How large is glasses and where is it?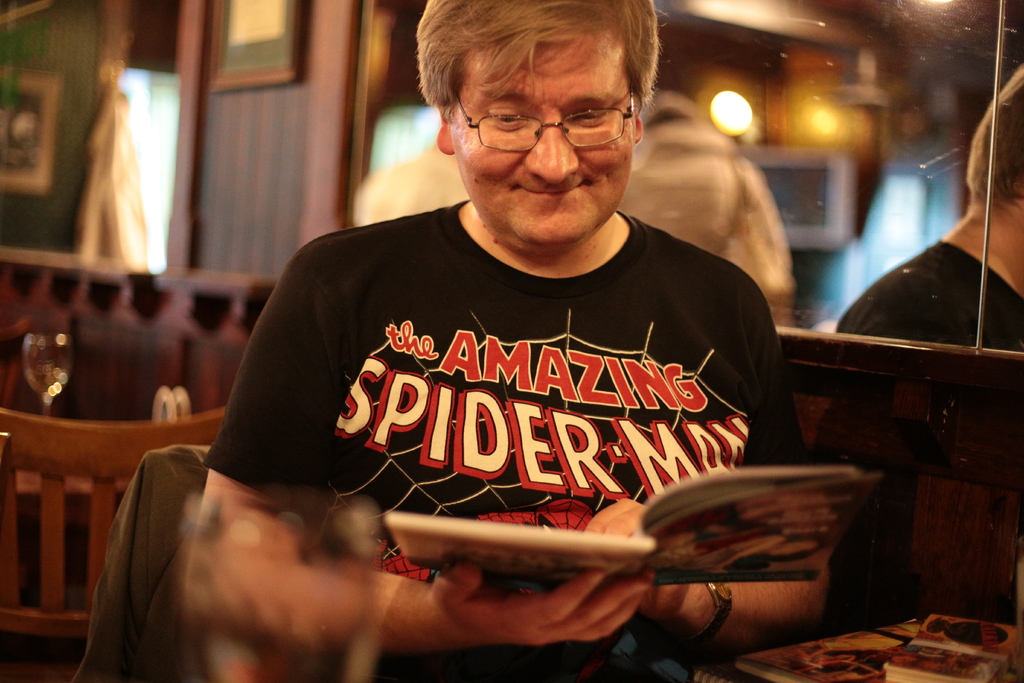
Bounding box: <bbox>448, 86, 637, 146</bbox>.
